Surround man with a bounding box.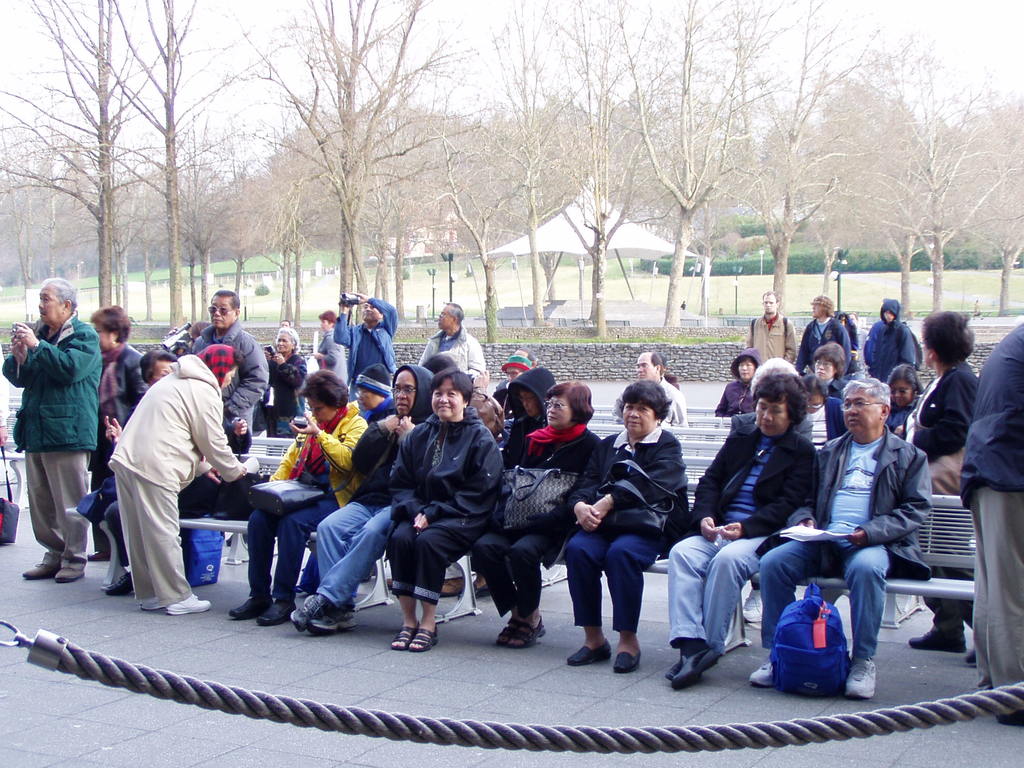
detection(610, 348, 691, 431).
